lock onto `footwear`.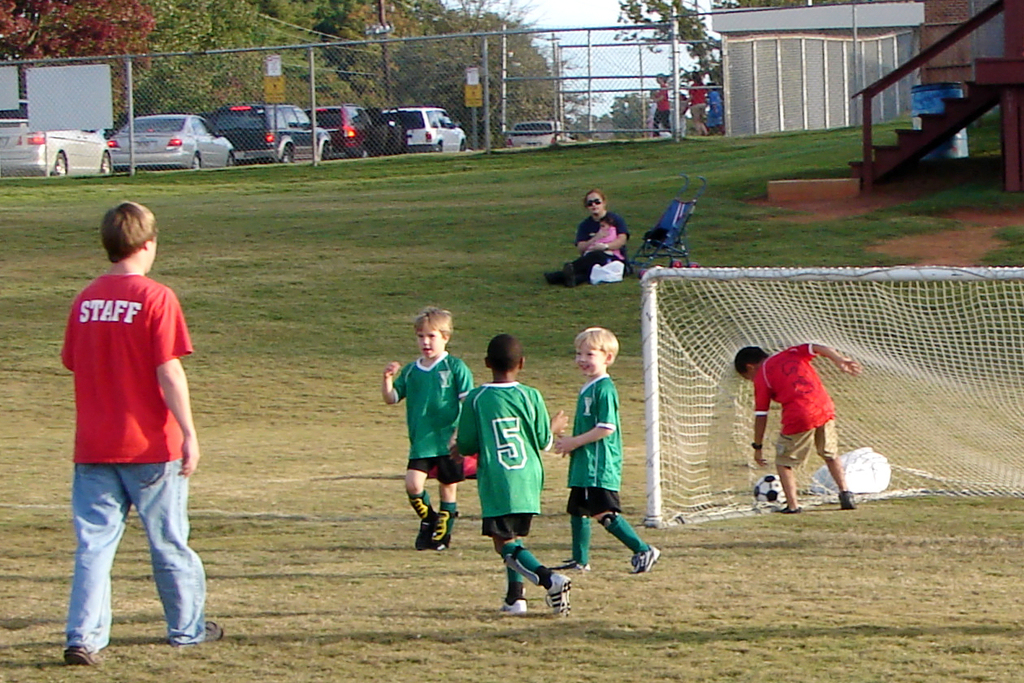
Locked: x1=64 y1=643 x2=102 y2=667.
